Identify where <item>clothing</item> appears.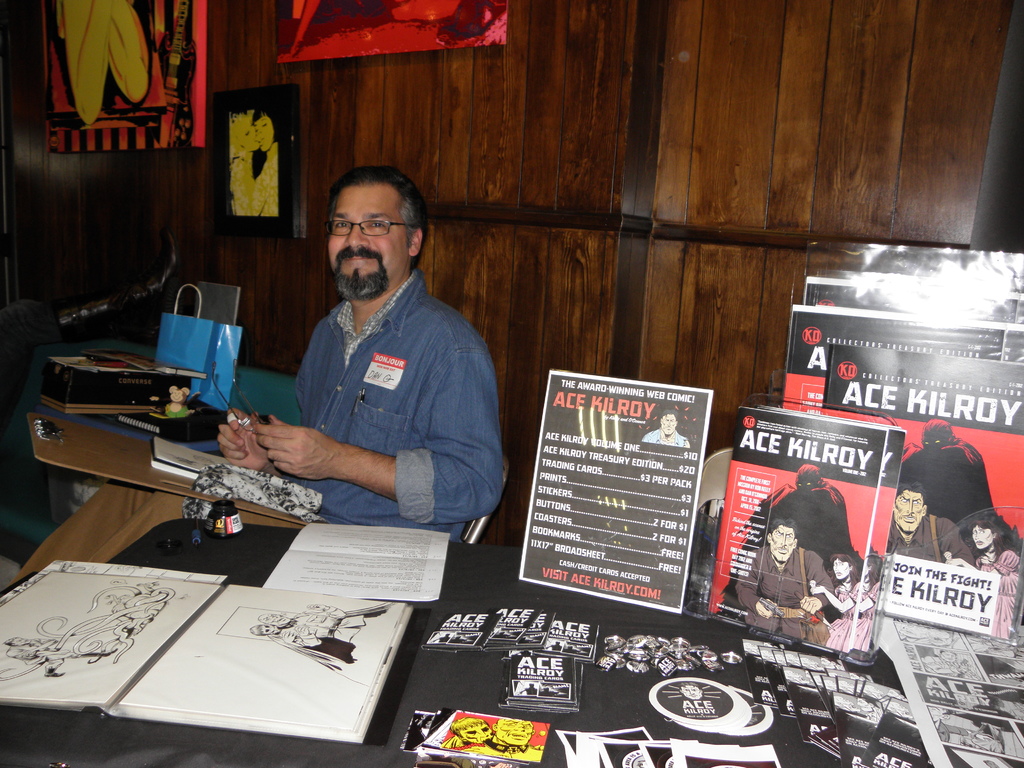
Appears at [465, 739, 549, 763].
